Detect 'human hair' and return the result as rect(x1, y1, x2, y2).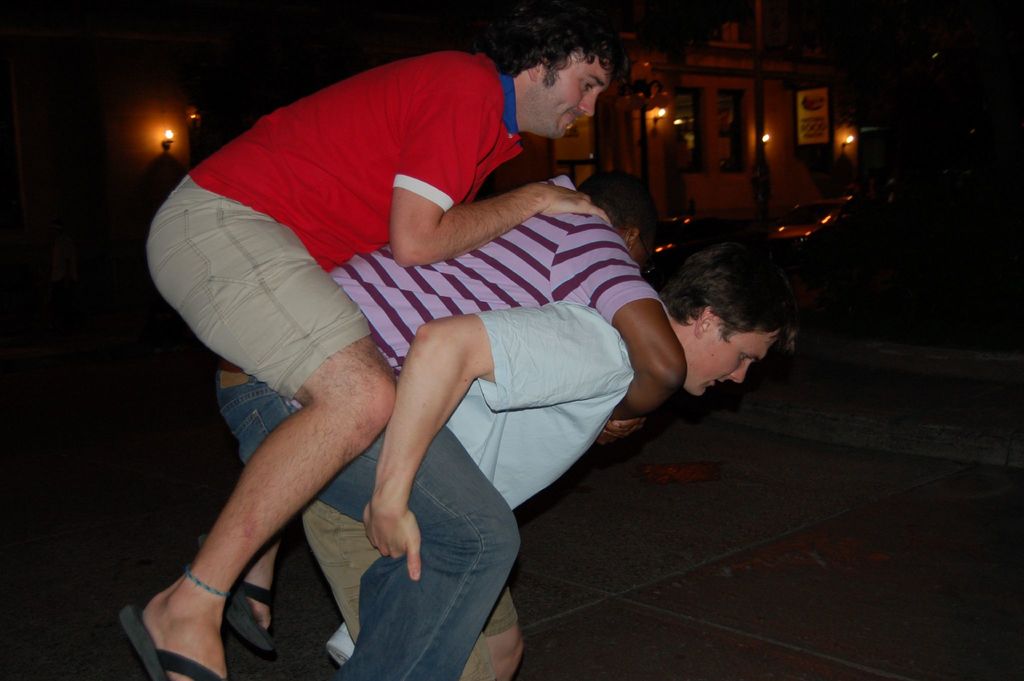
rect(472, 0, 630, 95).
